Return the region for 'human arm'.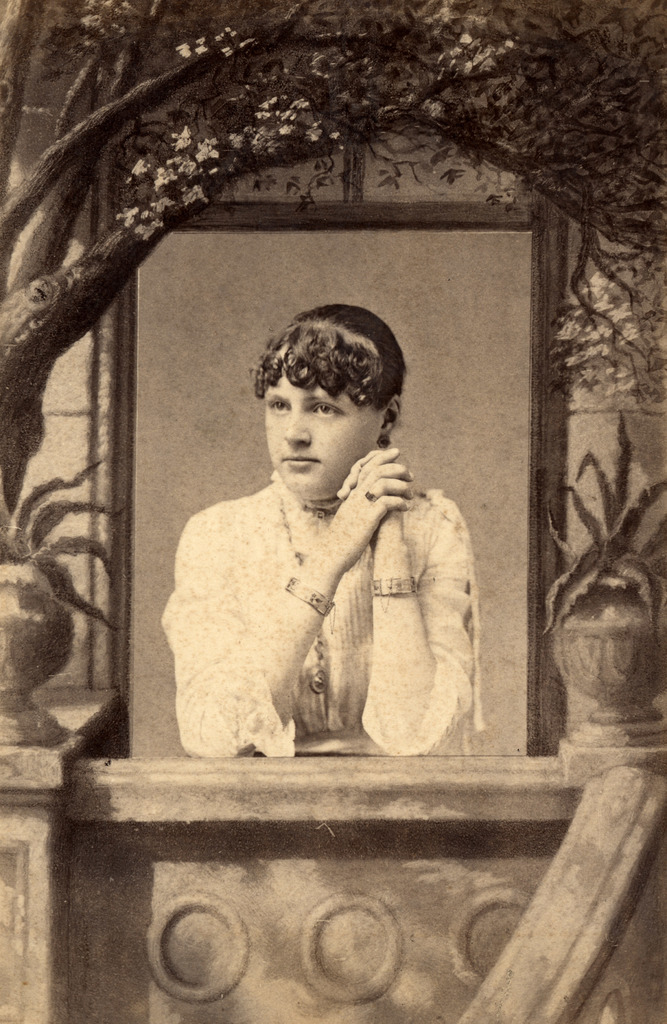
BBox(334, 447, 473, 753).
